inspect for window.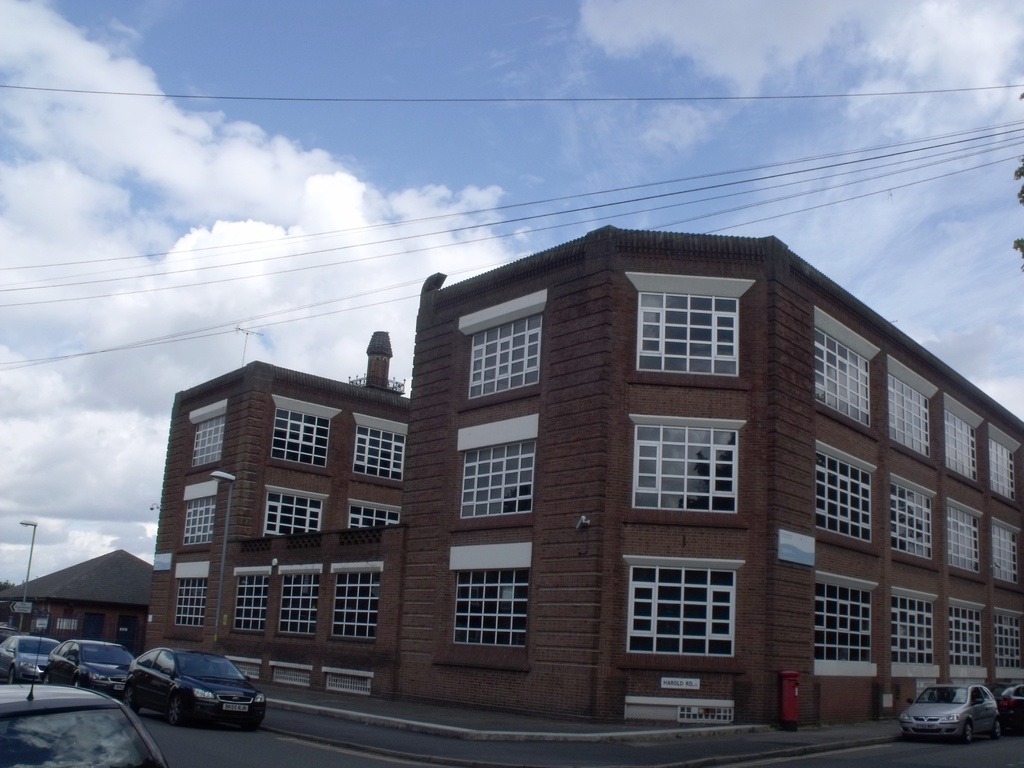
Inspection: l=138, t=650, r=157, b=666.
